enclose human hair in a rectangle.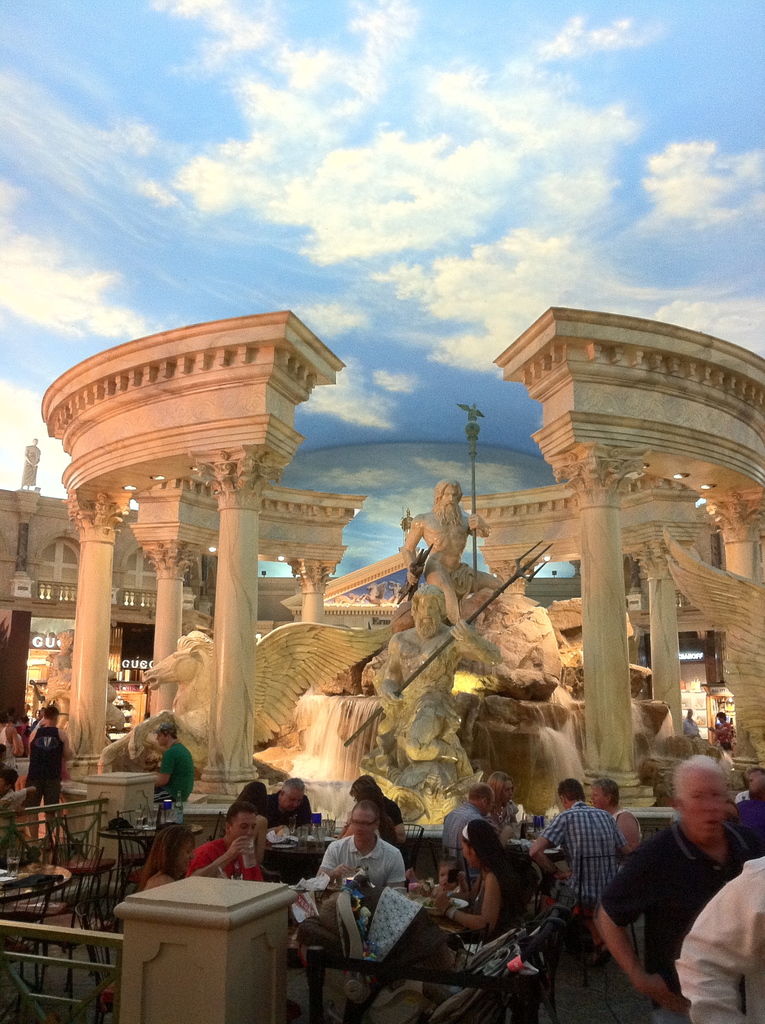
(left=237, top=781, right=267, bottom=813).
